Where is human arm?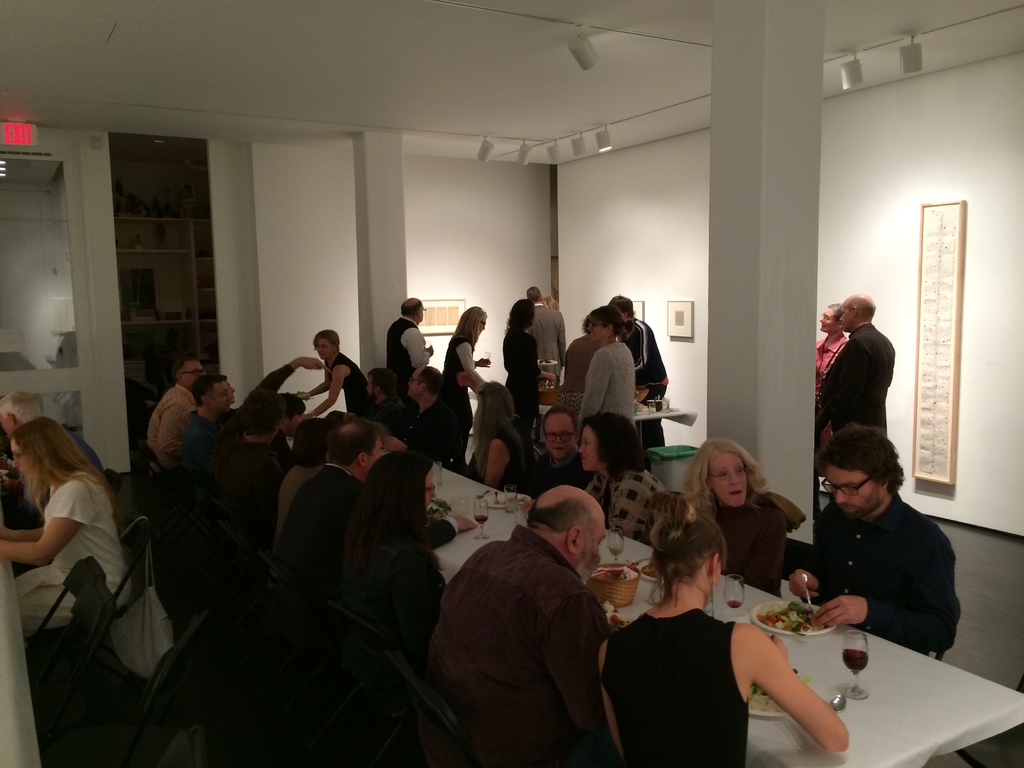
box(456, 337, 492, 393).
